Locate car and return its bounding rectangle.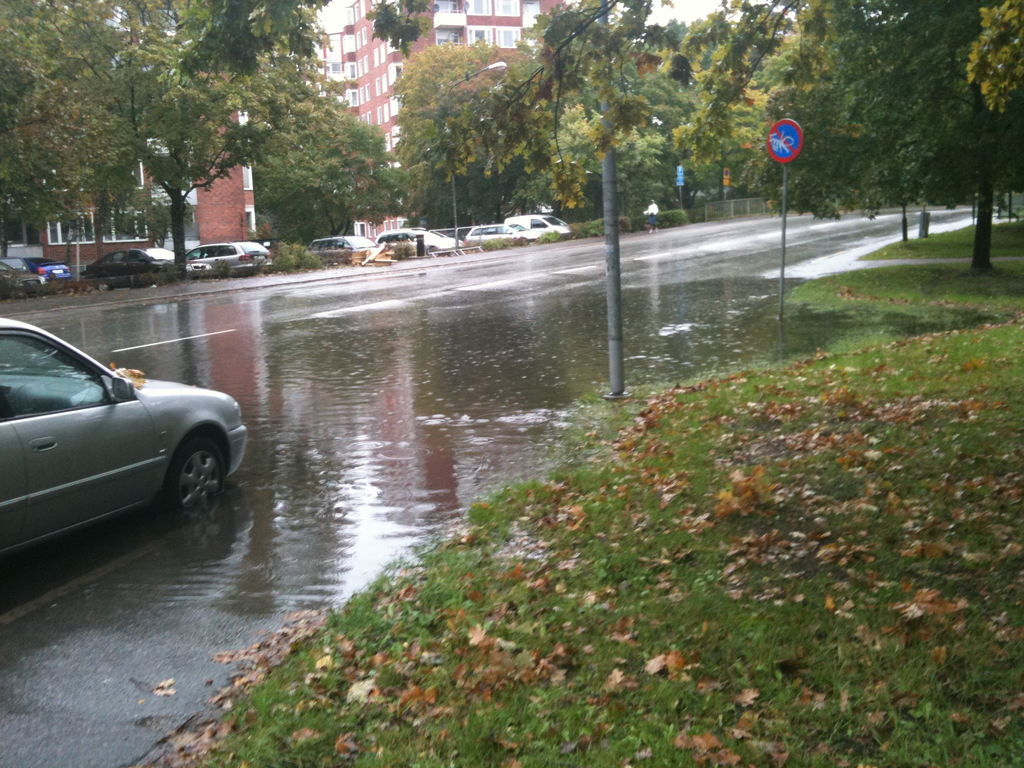
(17, 253, 81, 282).
